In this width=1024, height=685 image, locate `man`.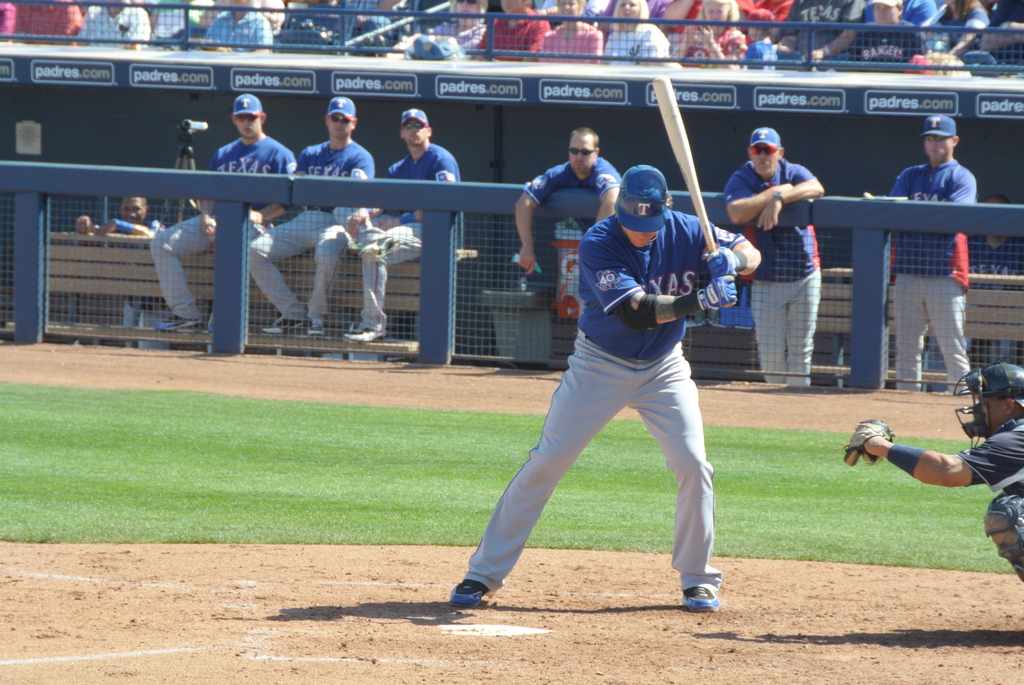
Bounding box: <region>868, 113, 986, 395</region>.
